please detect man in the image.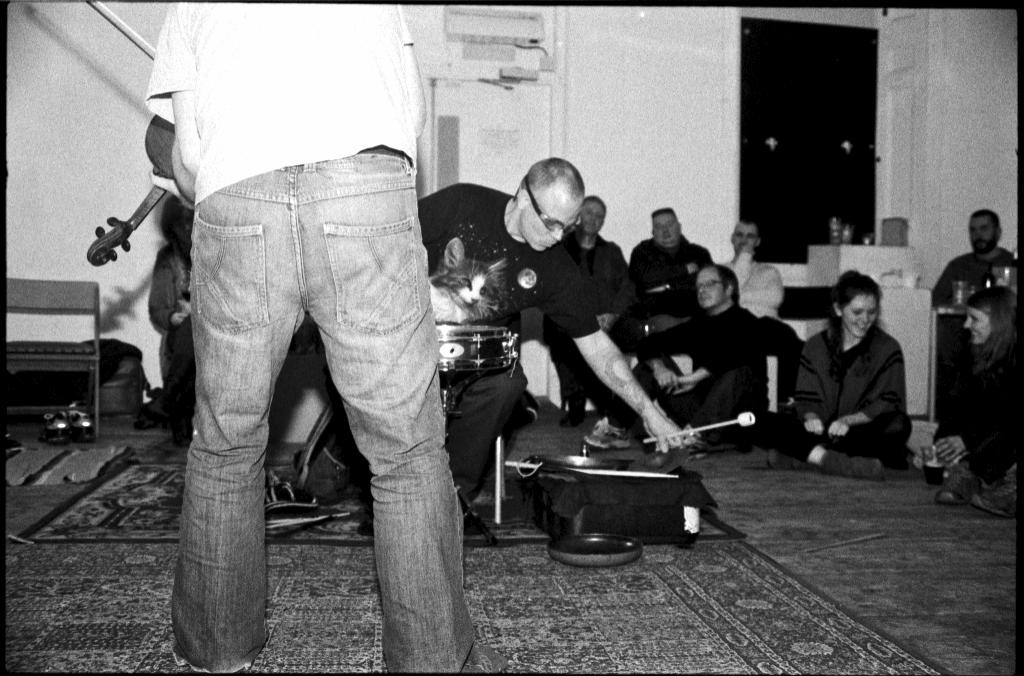
rect(930, 205, 1018, 304).
